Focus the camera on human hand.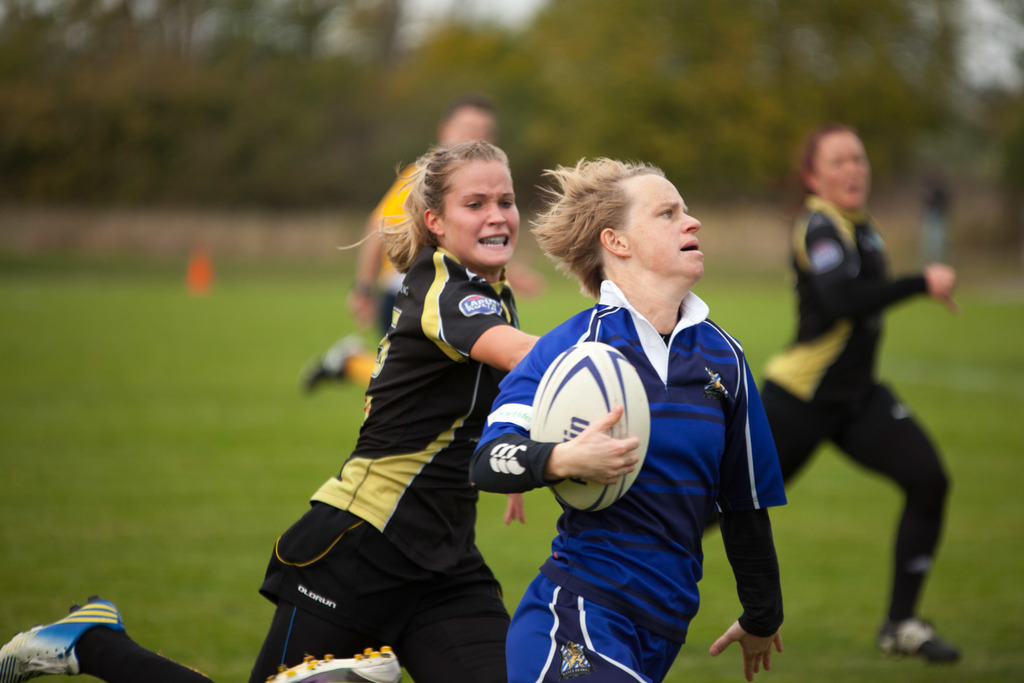
Focus region: <region>925, 261, 964, 314</region>.
